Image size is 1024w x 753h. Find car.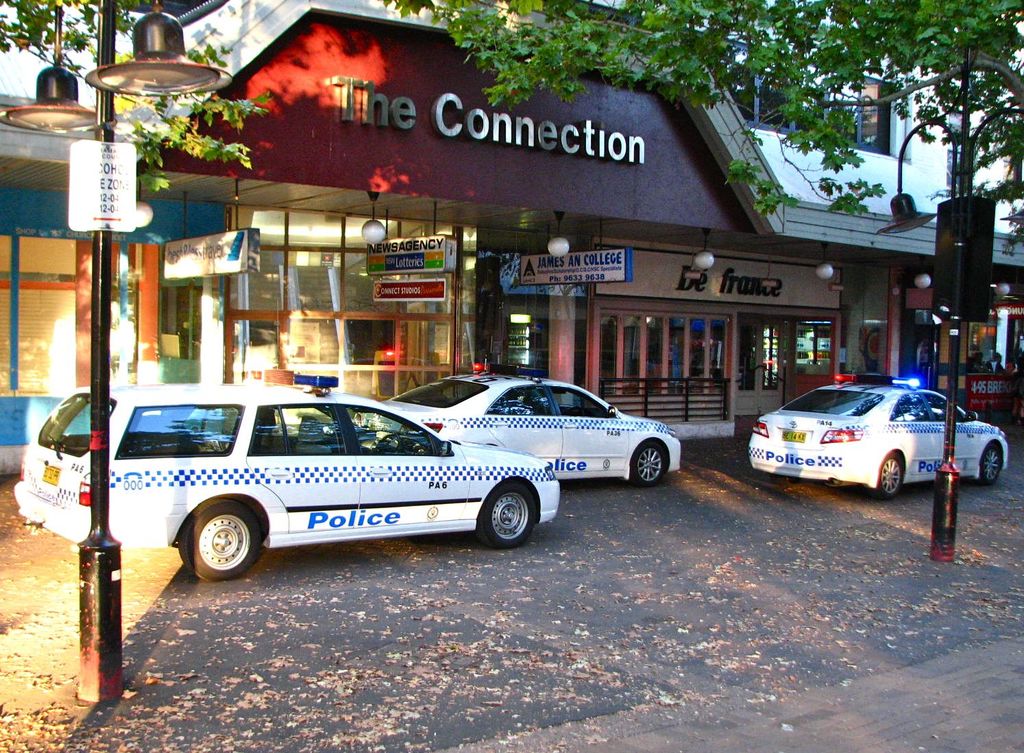
pyautogui.locateOnScreen(746, 368, 1008, 499).
